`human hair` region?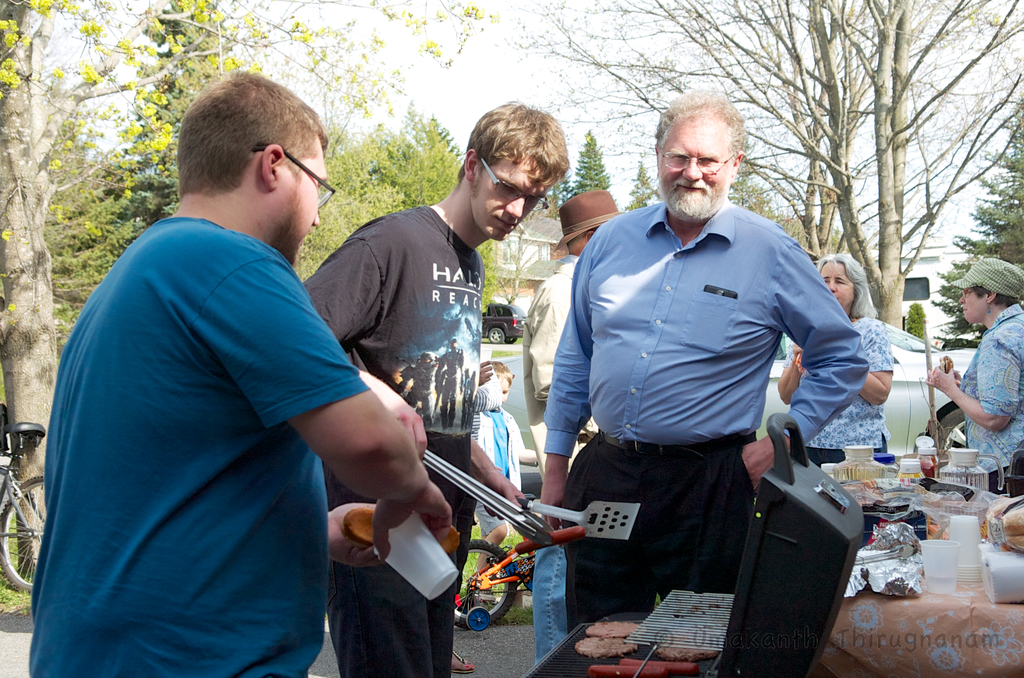
970 286 1023 307
